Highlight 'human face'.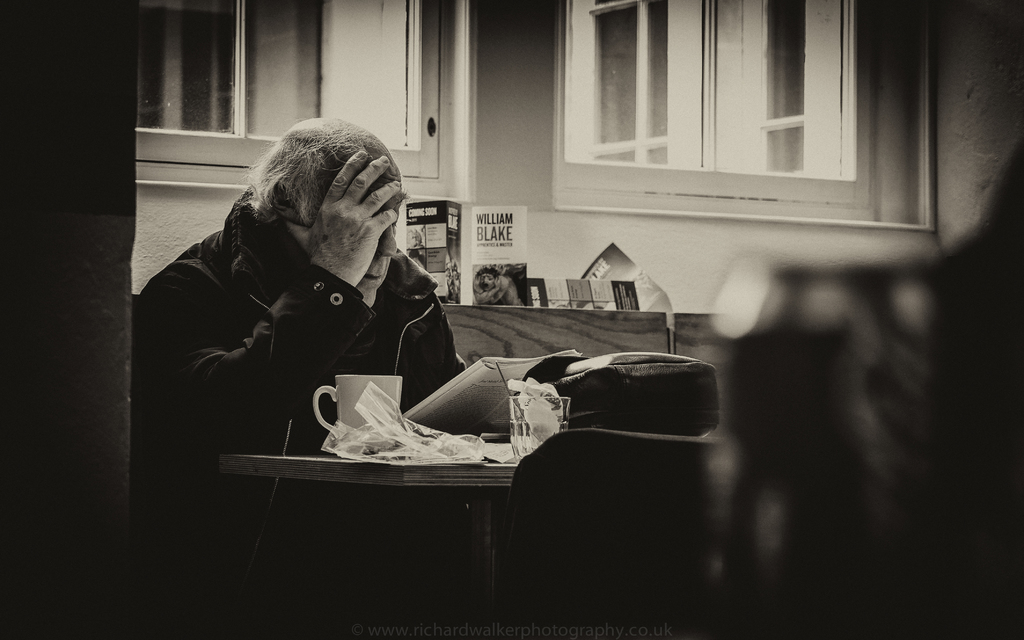
Highlighted region: 308,152,407,310.
